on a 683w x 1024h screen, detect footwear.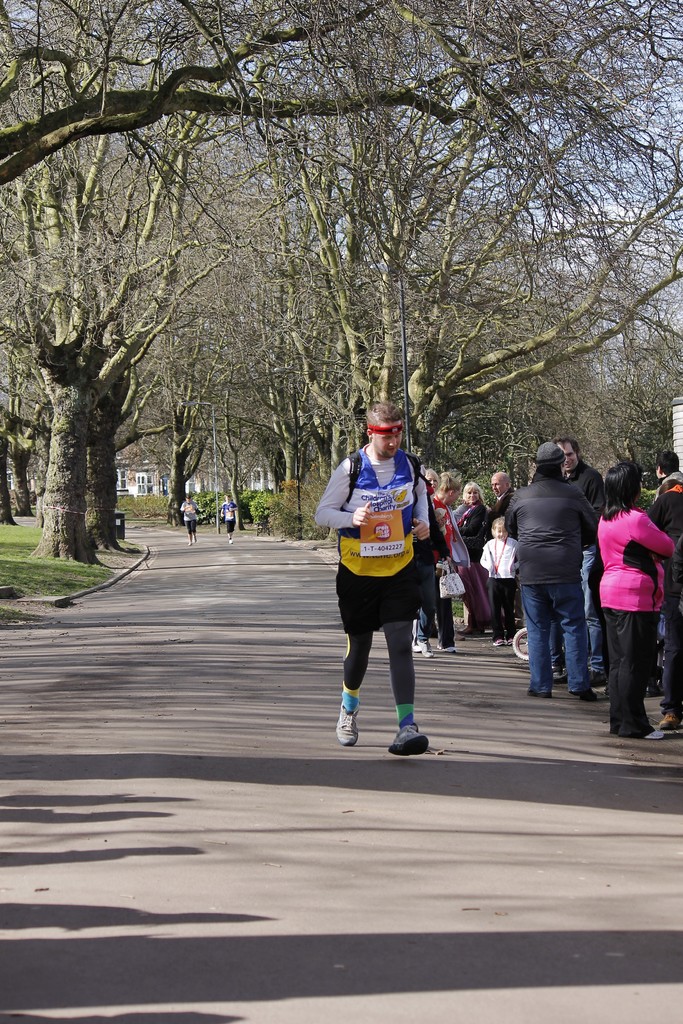
region(659, 708, 682, 733).
